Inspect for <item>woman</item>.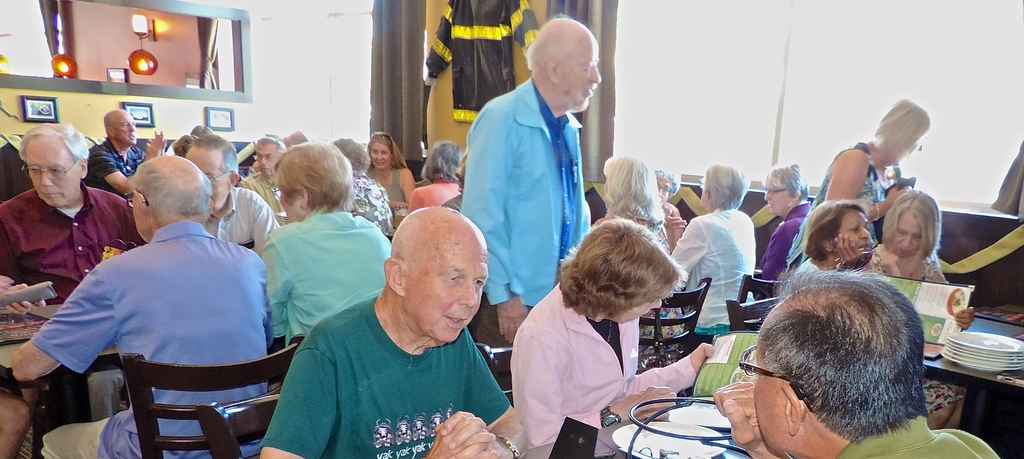
Inspection: (x1=662, y1=164, x2=756, y2=333).
